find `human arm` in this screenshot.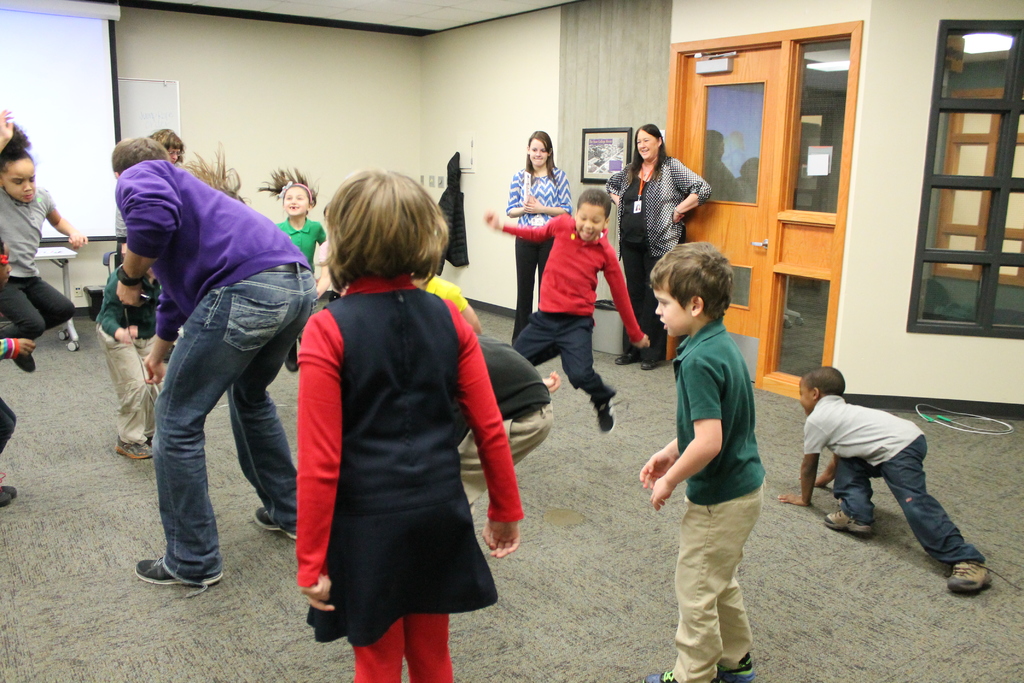
The bounding box for `human arm` is [780, 406, 823, 519].
